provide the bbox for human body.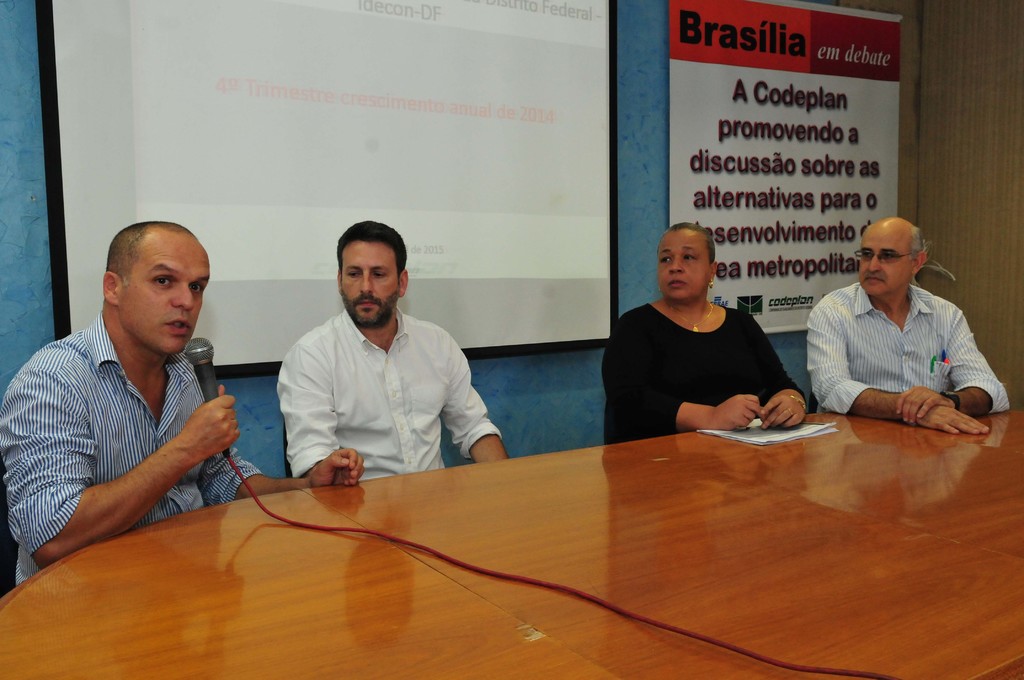
select_region(261, 225, 495, 511).
